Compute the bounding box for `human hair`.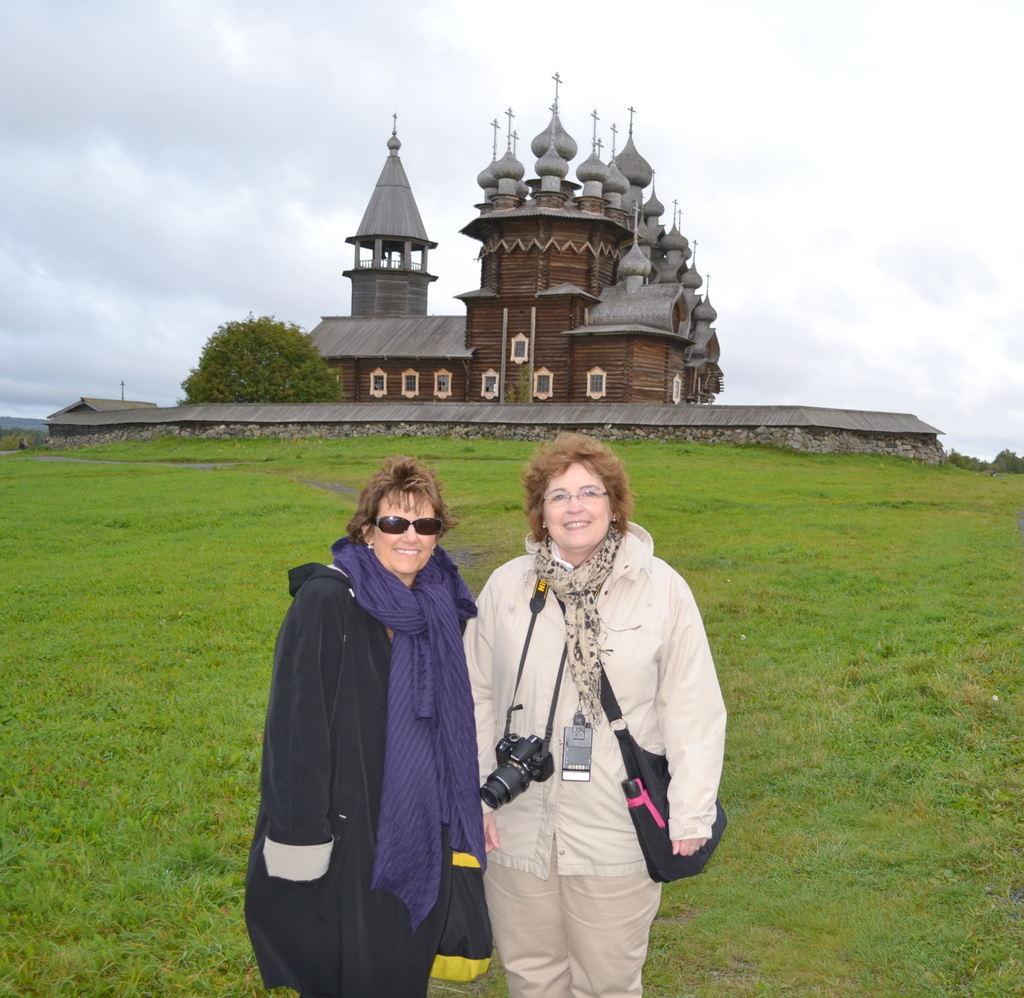
(left=338, top=448, right=452, bottom=550).
